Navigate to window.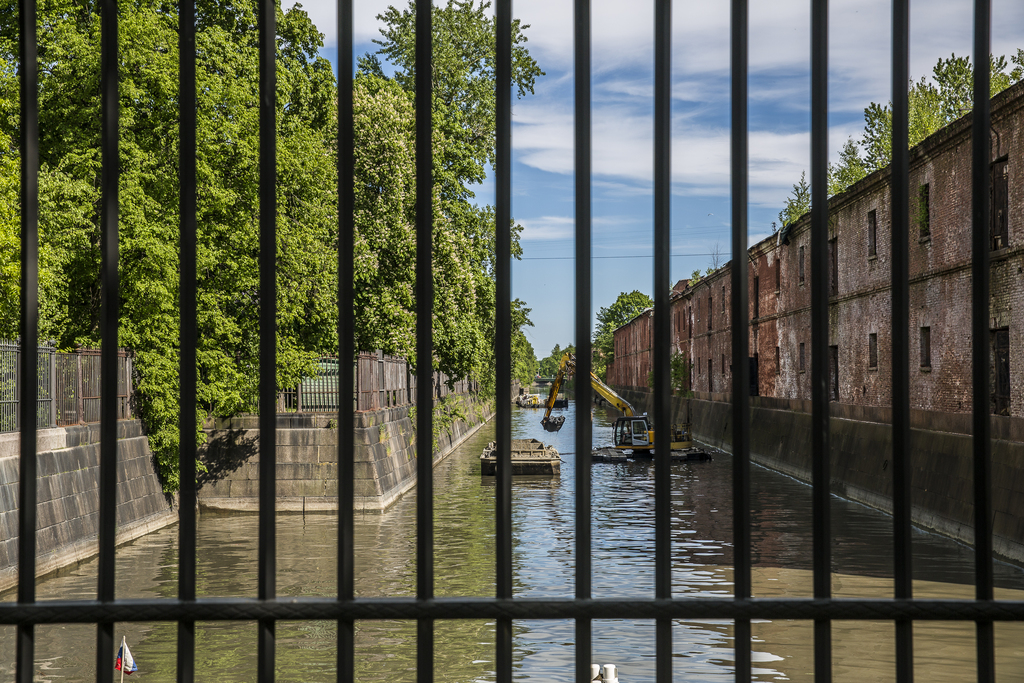
Navigation target: <bbox>830, 343, 838, 400</bbox>.
